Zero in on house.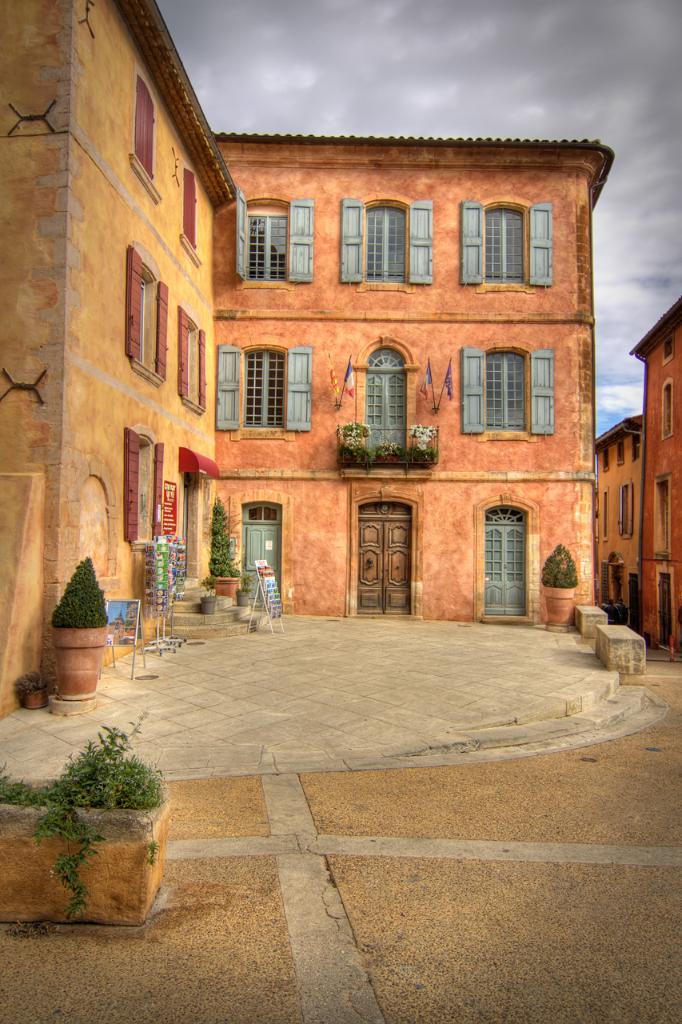
Zeroed in: <box>593,413,643,631</box>.
